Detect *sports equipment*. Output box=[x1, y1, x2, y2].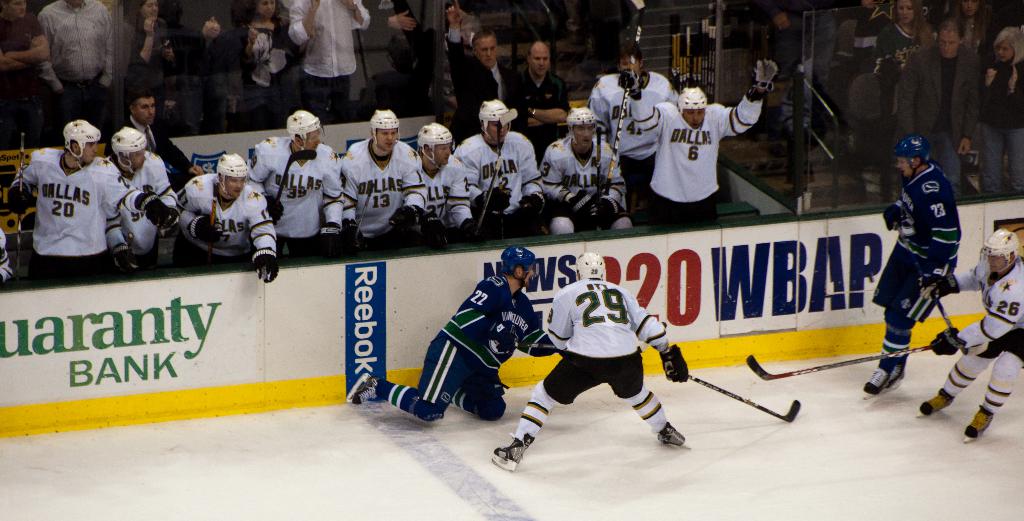
box=[572, 186, 600, 220].
